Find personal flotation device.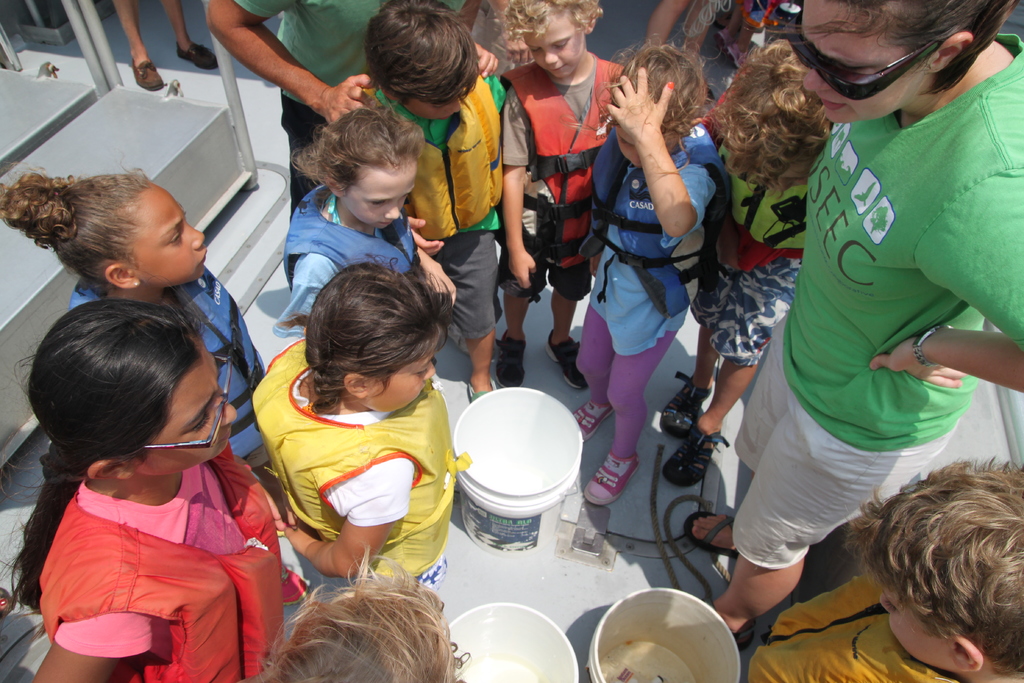
crop(741, 574, 980, 682).
